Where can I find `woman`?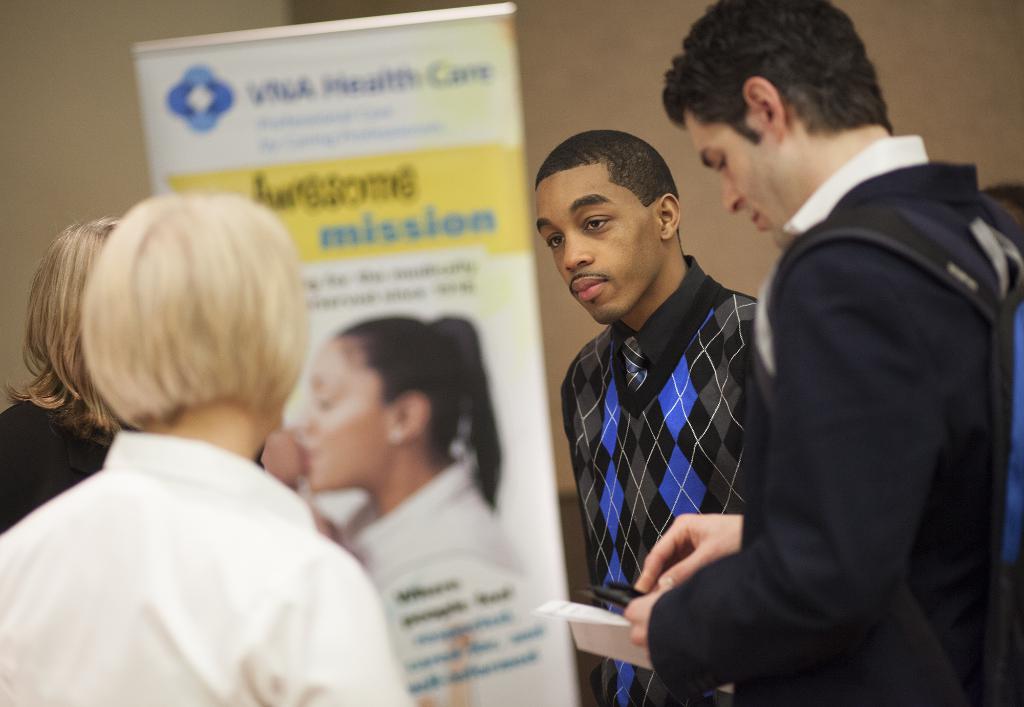
You can find it at x1=0, y1=182, x2=422, y2=706.
